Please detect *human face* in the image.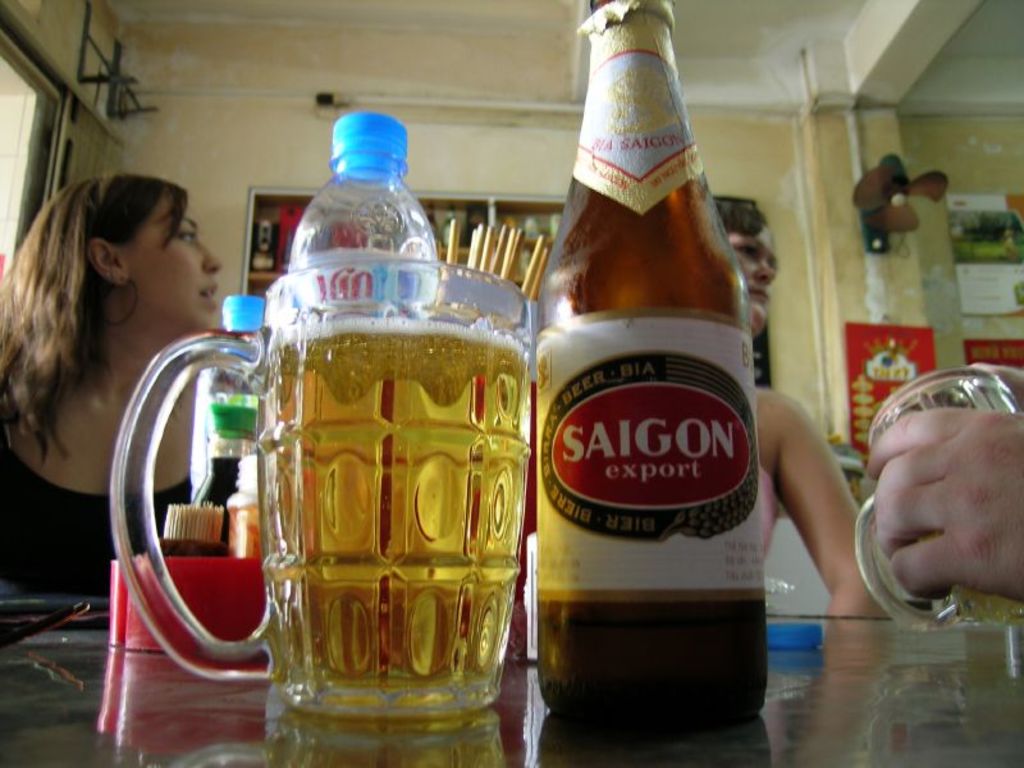
[118,187,218,344].
